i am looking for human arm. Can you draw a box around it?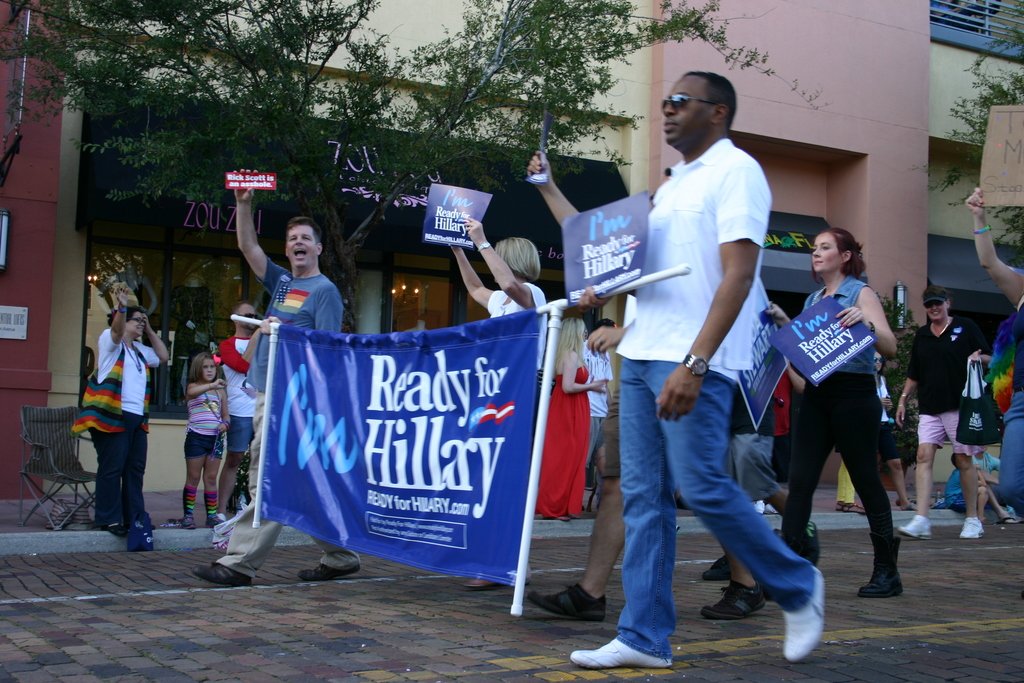
Sure, the bounding box is <box>225,165,286,298</box>.
